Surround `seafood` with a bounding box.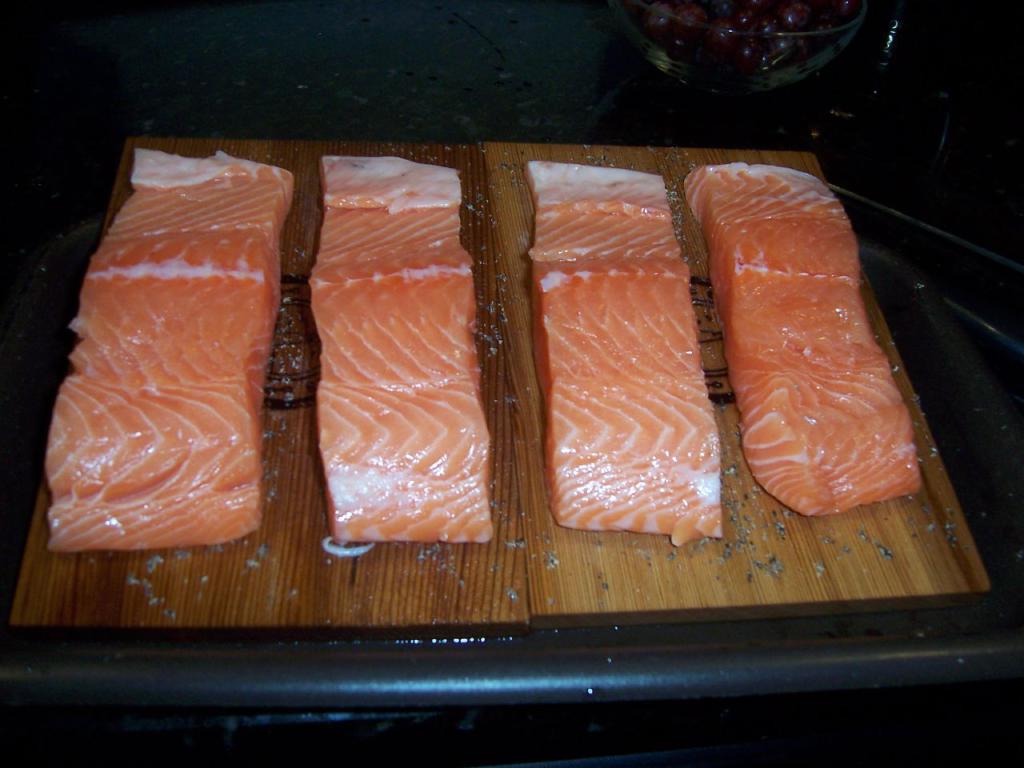
45 146 293 552.
